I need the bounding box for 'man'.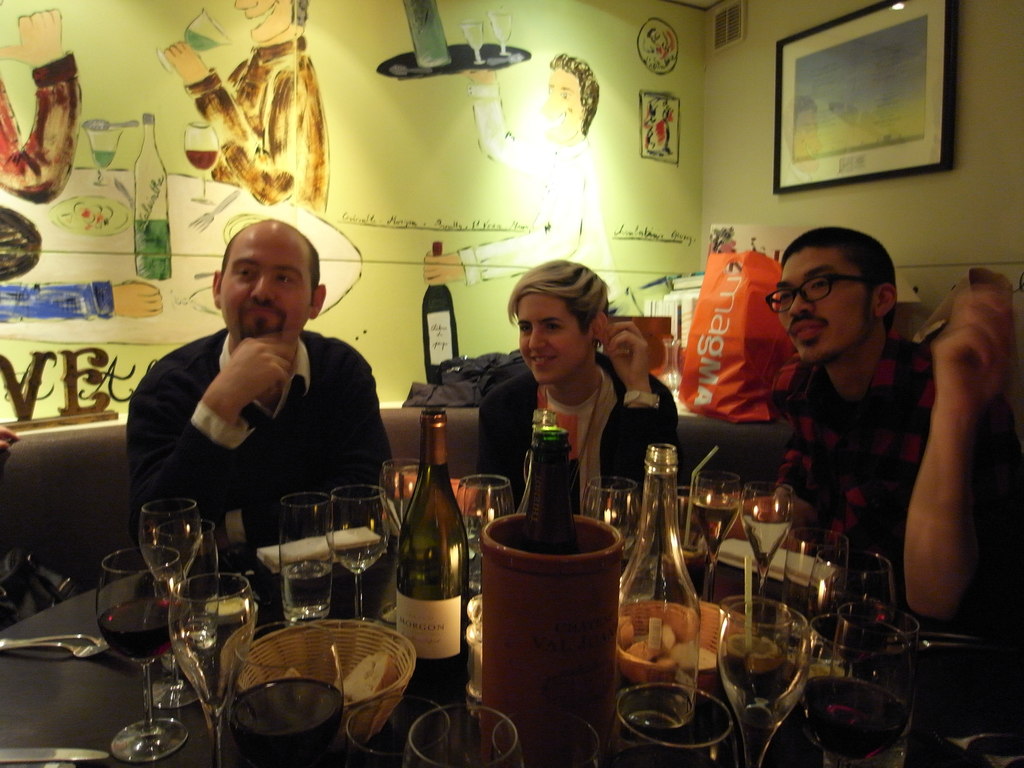
Here it is: (112,229,401,557).
